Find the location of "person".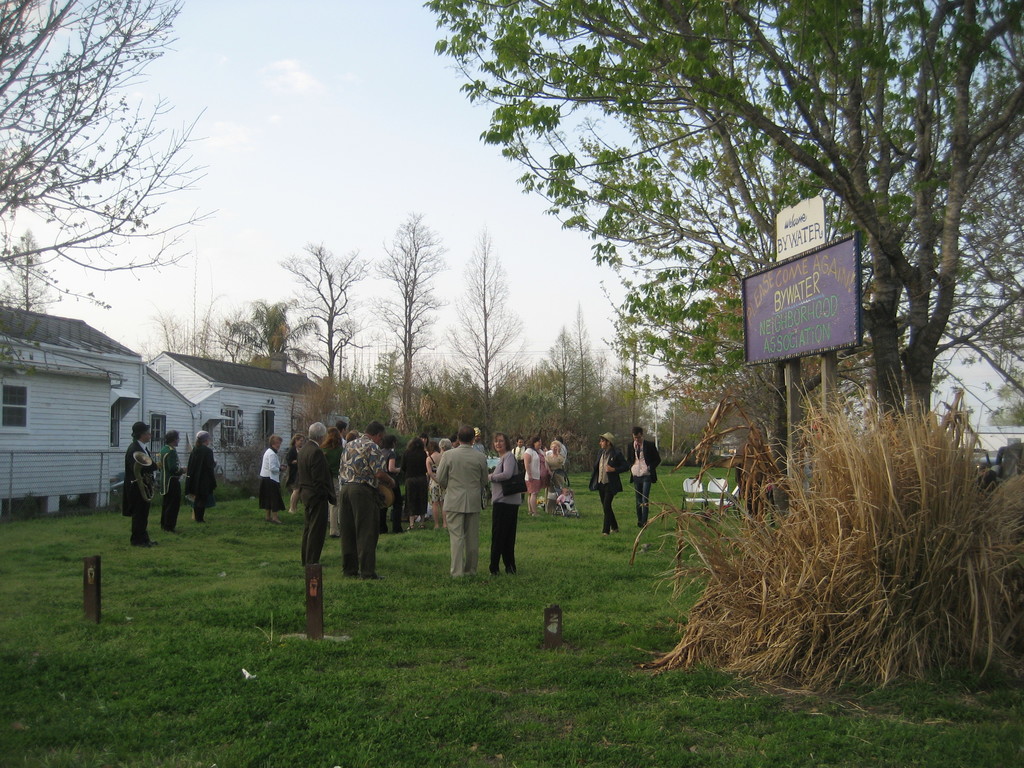
Location: {"left": 425, "top": 421, "right": 492, "bottom": 585}.
